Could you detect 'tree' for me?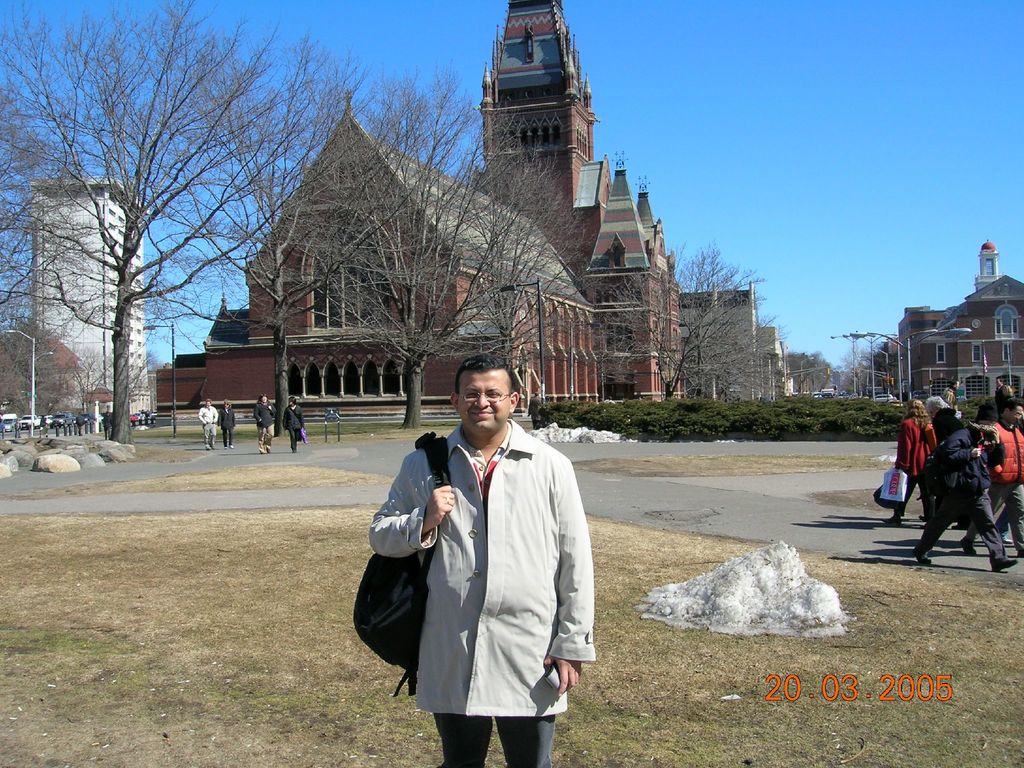
Detection result: [left=610, top=223, right=767, bottom=401].
